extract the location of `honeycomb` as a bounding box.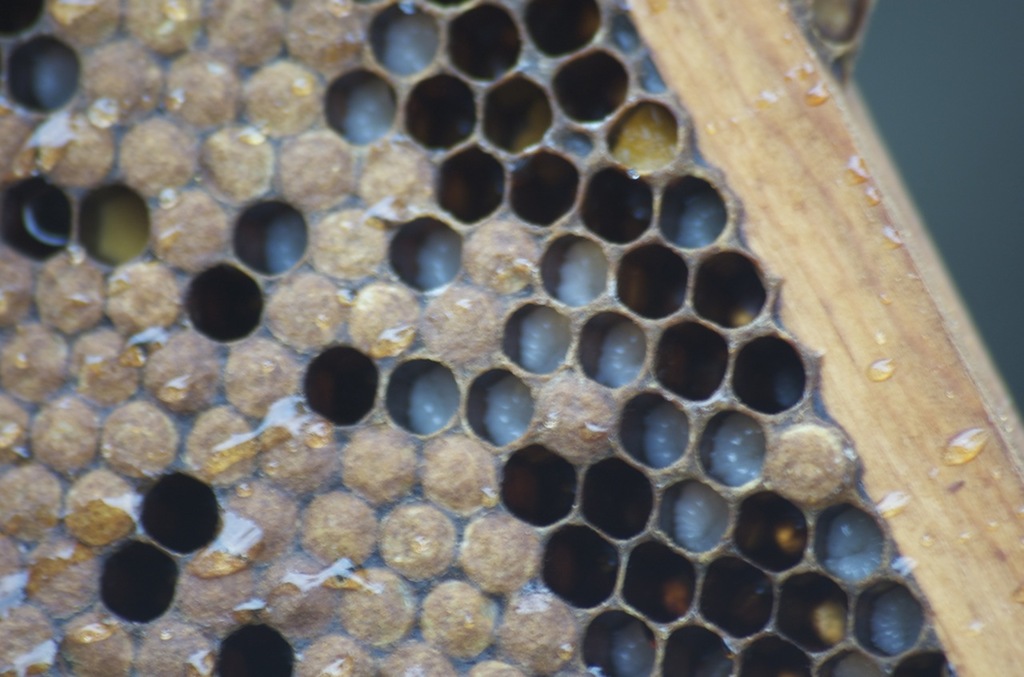
0:0:947:676.
